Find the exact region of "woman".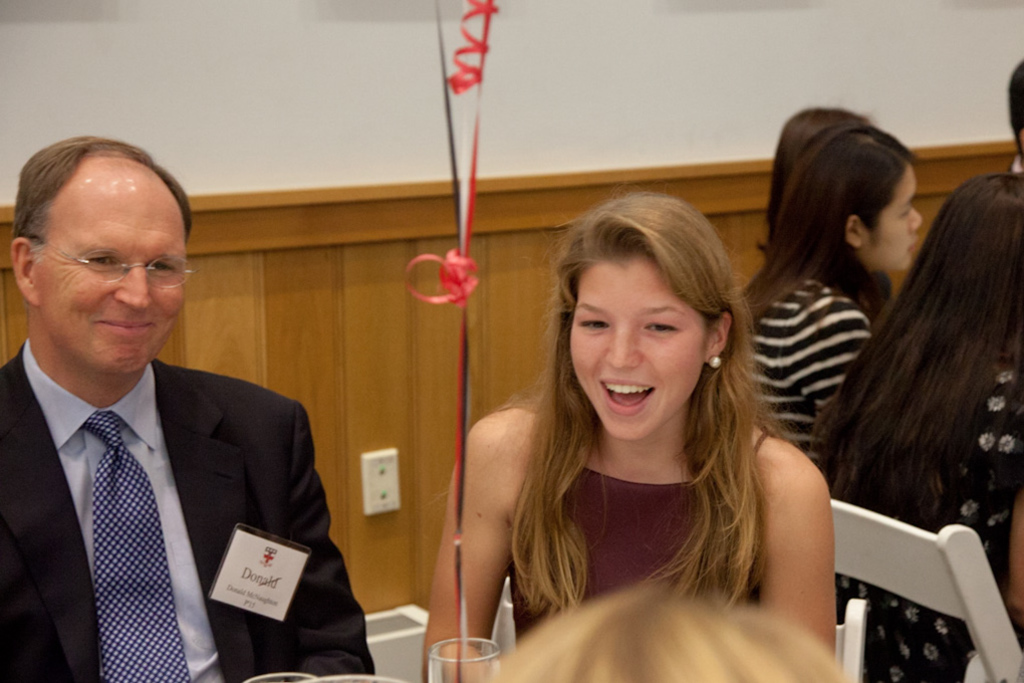
Exact region: box(448, 186, 848, 671).
